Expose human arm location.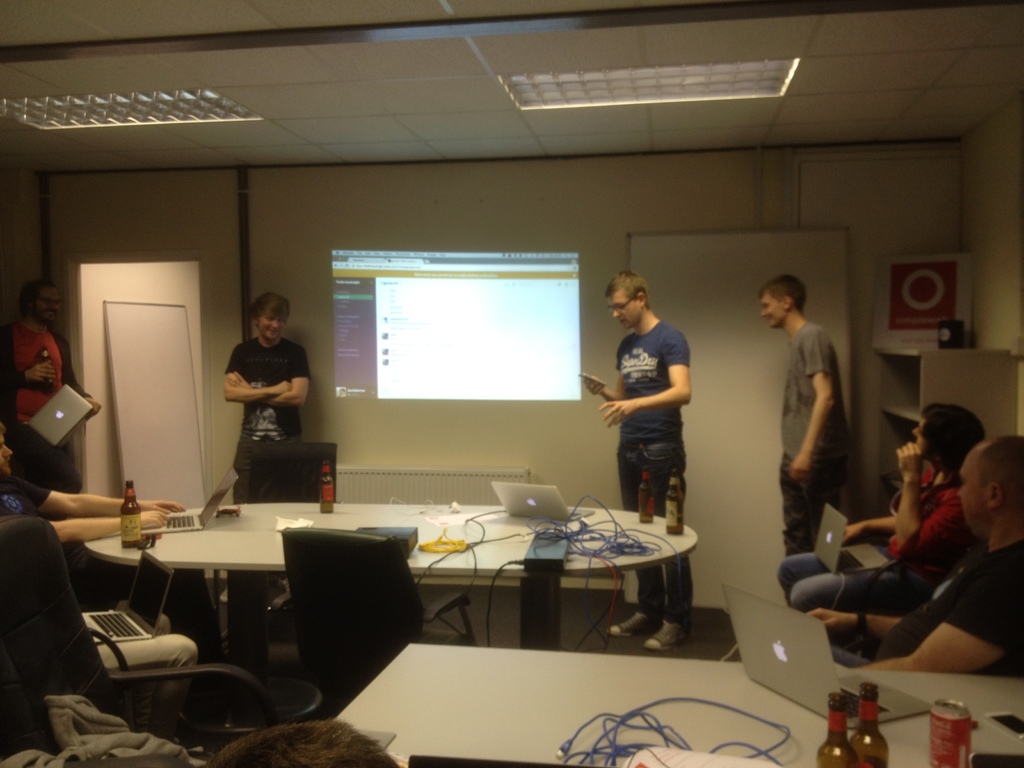
Exposed at (x1=67, y1=365, x2=103, y2=423).
